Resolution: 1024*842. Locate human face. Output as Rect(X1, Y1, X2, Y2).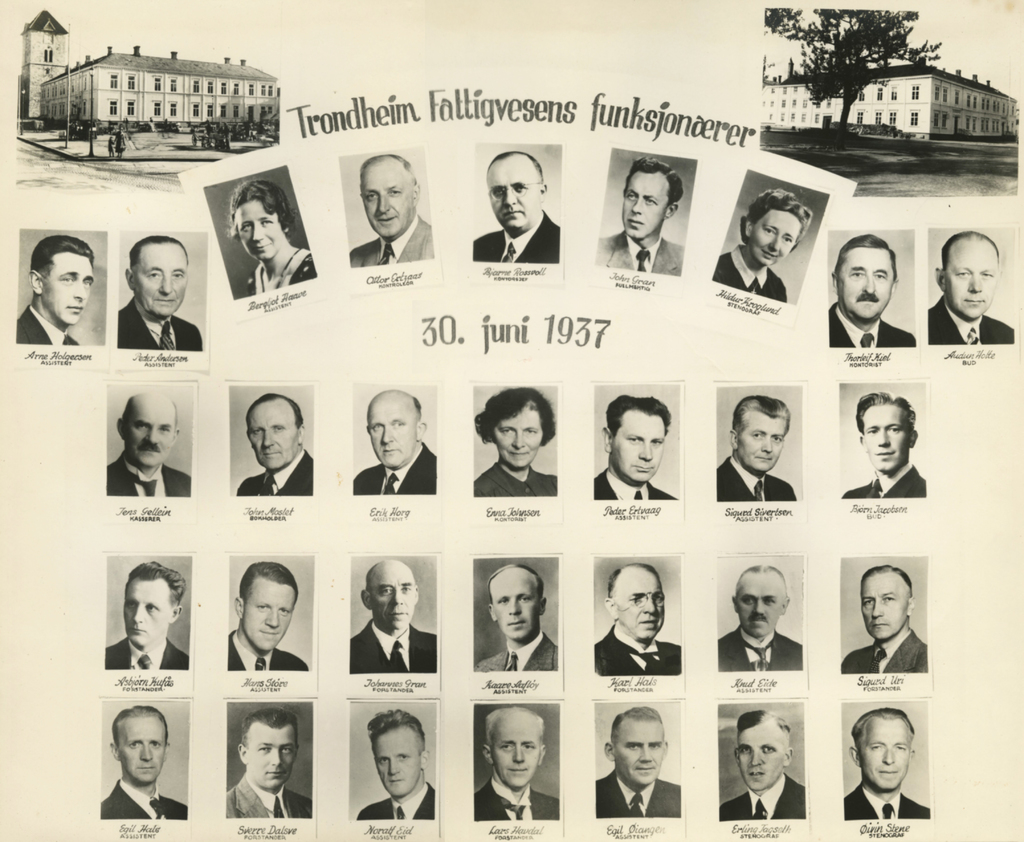
Rect(118, 721, 168, 781).
